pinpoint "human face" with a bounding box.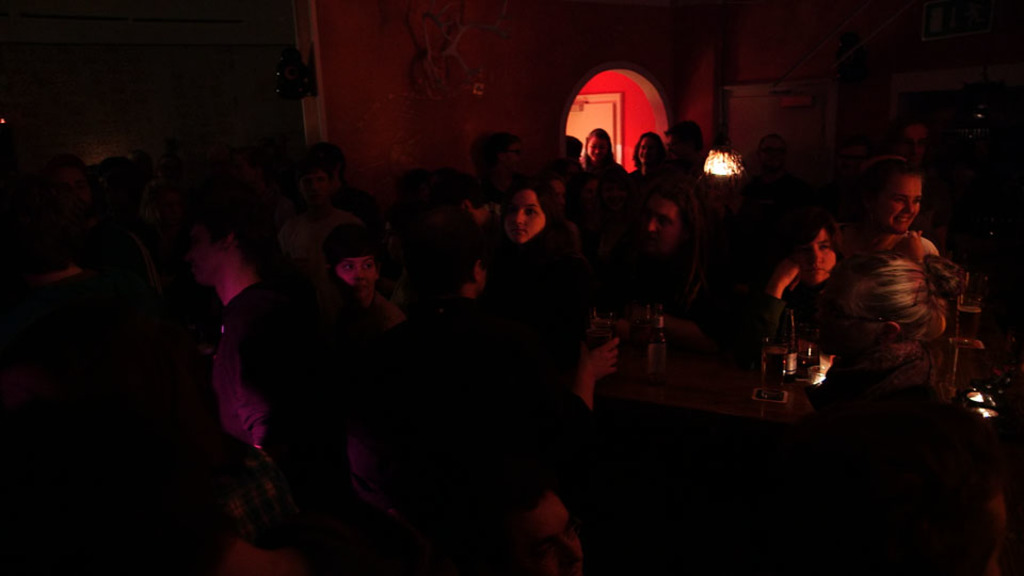
crop(636, 140, 655, 165).
